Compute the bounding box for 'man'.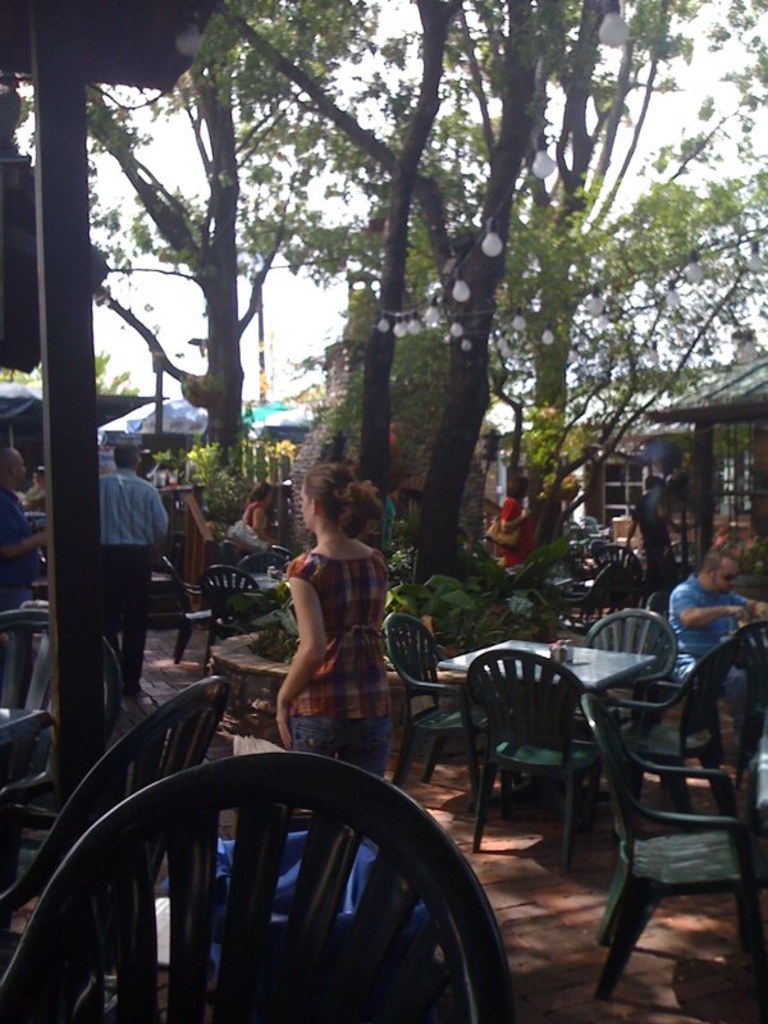
x1=27 y1=468 x2=45 y2=508.
